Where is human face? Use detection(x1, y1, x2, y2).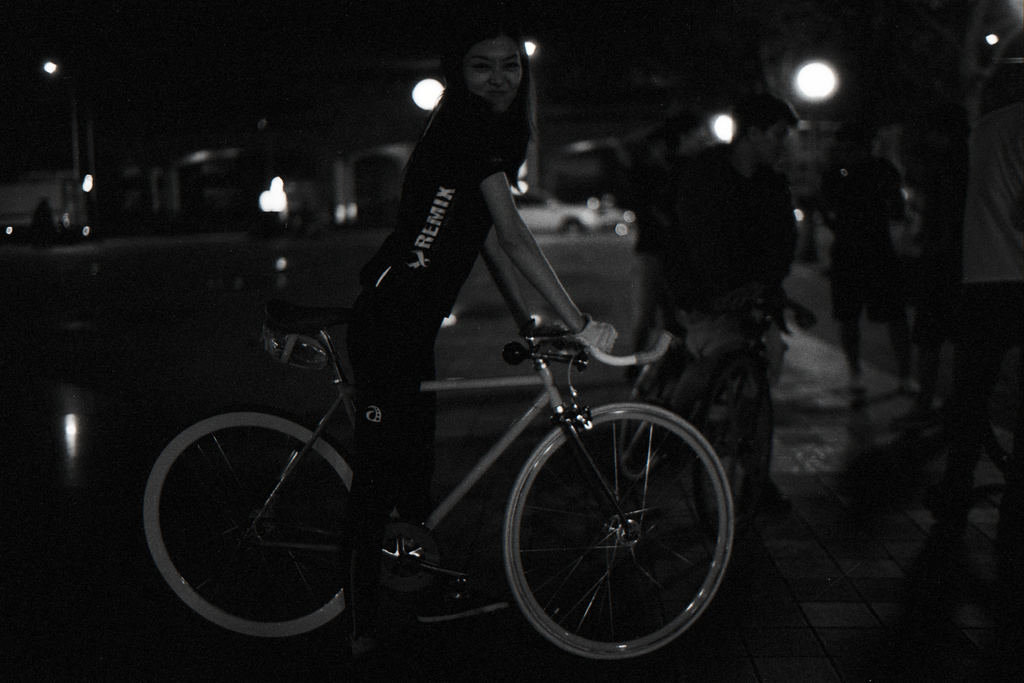
detection(464, 35, 524, 110).
